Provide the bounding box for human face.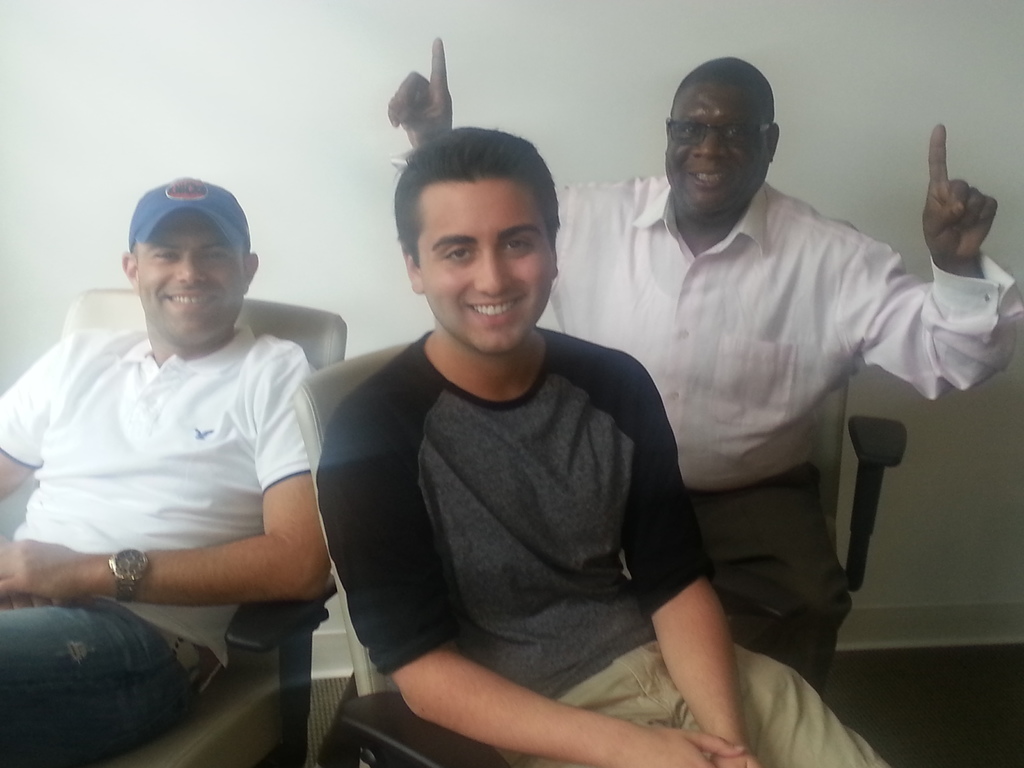
[left=136, top=206, right=247, bottom=345].
